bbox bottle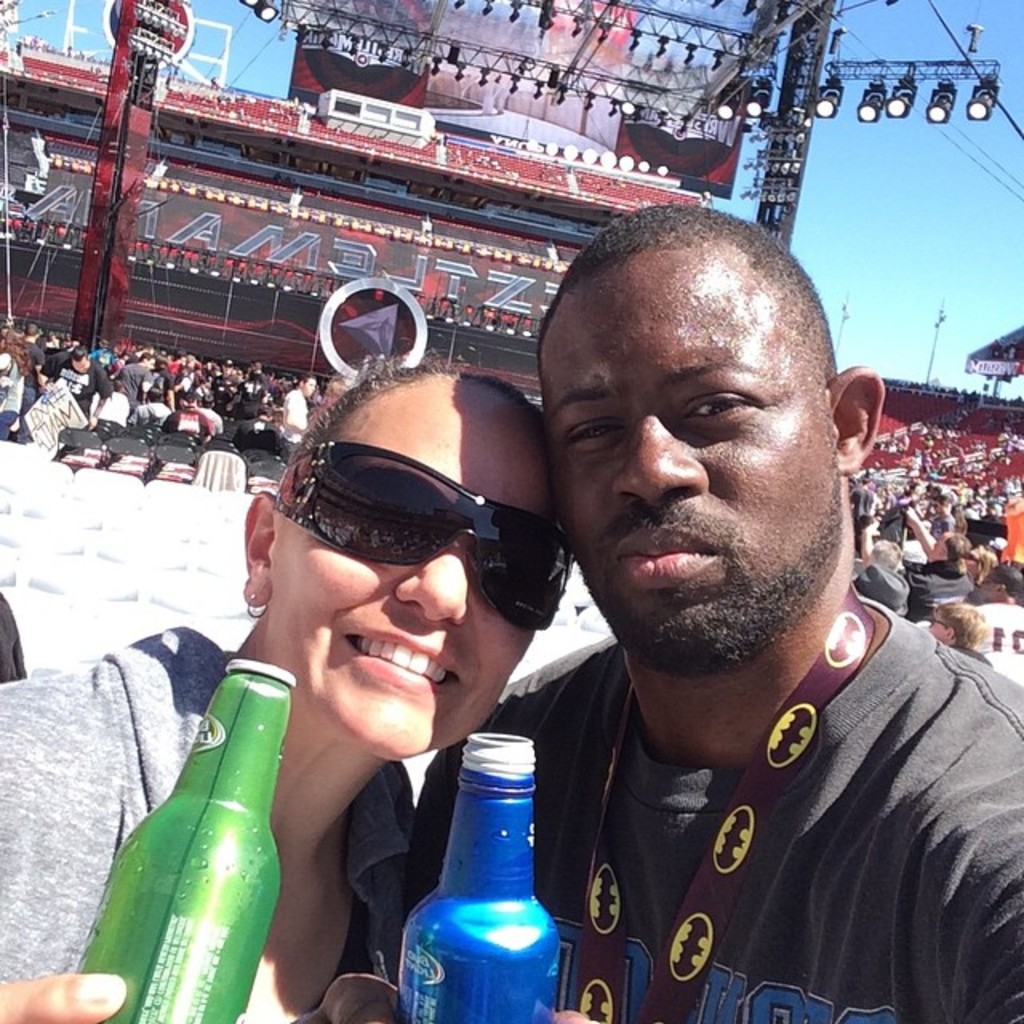
left=67, top=658, right=298, bottom=1022
